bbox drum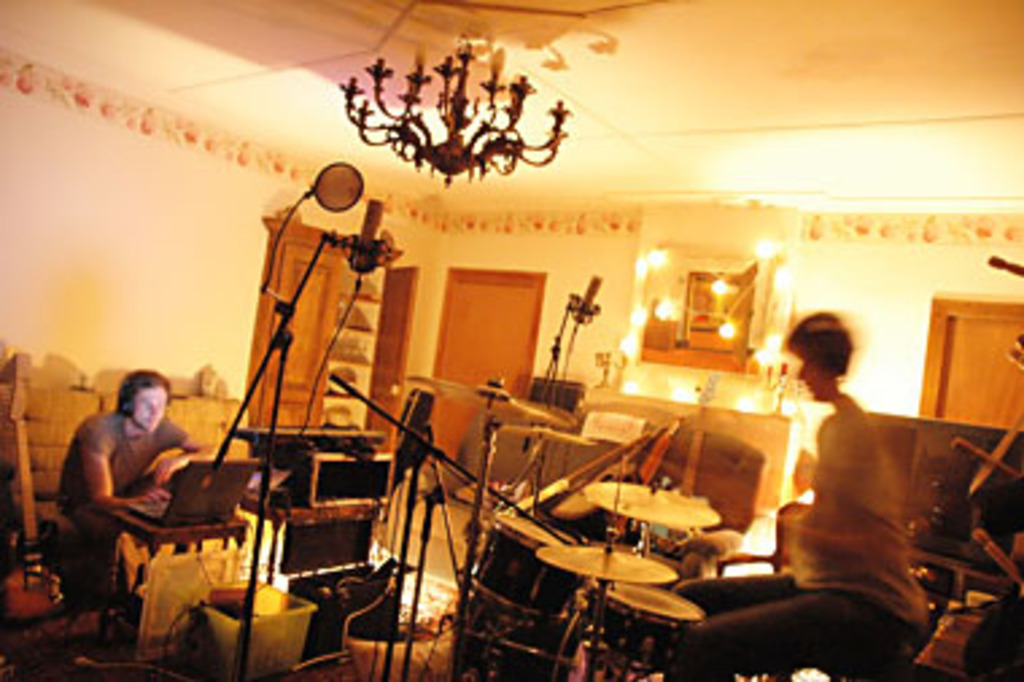
<region>601, 585, 709, 671</region>
